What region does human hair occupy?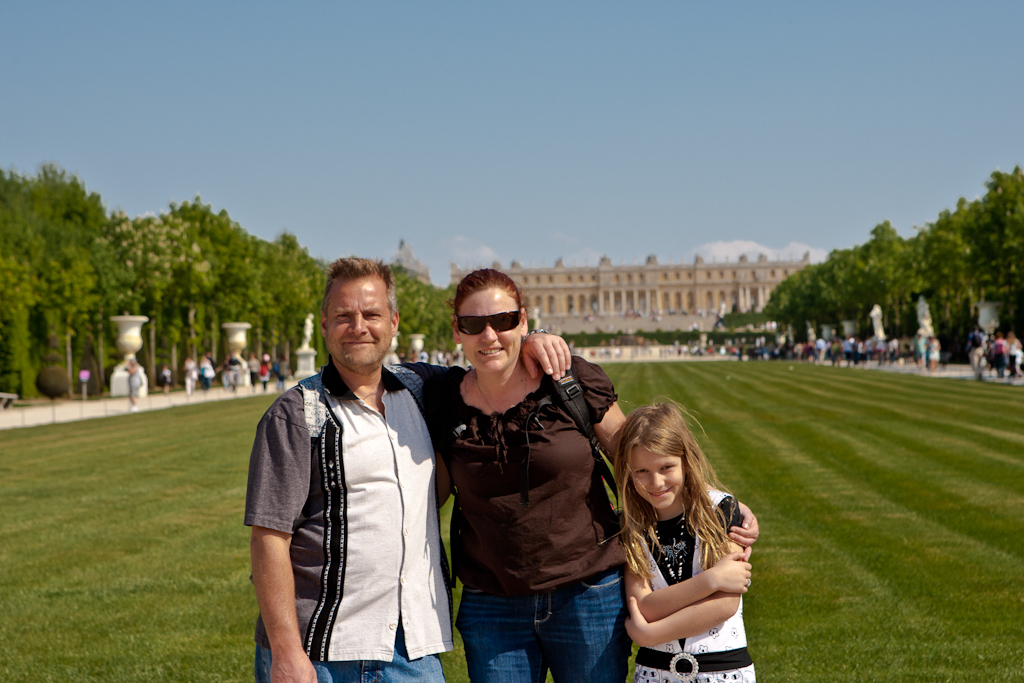
bbox=[446, 267, 527, 342].
